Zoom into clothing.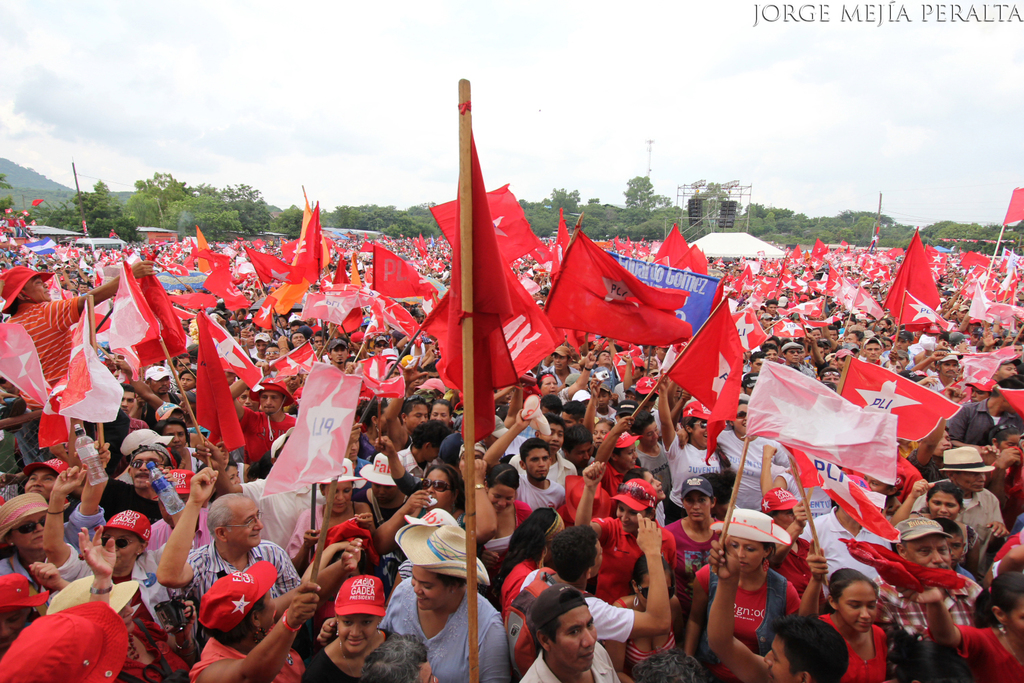
Zoom target: (619, 630, 713, 682).
